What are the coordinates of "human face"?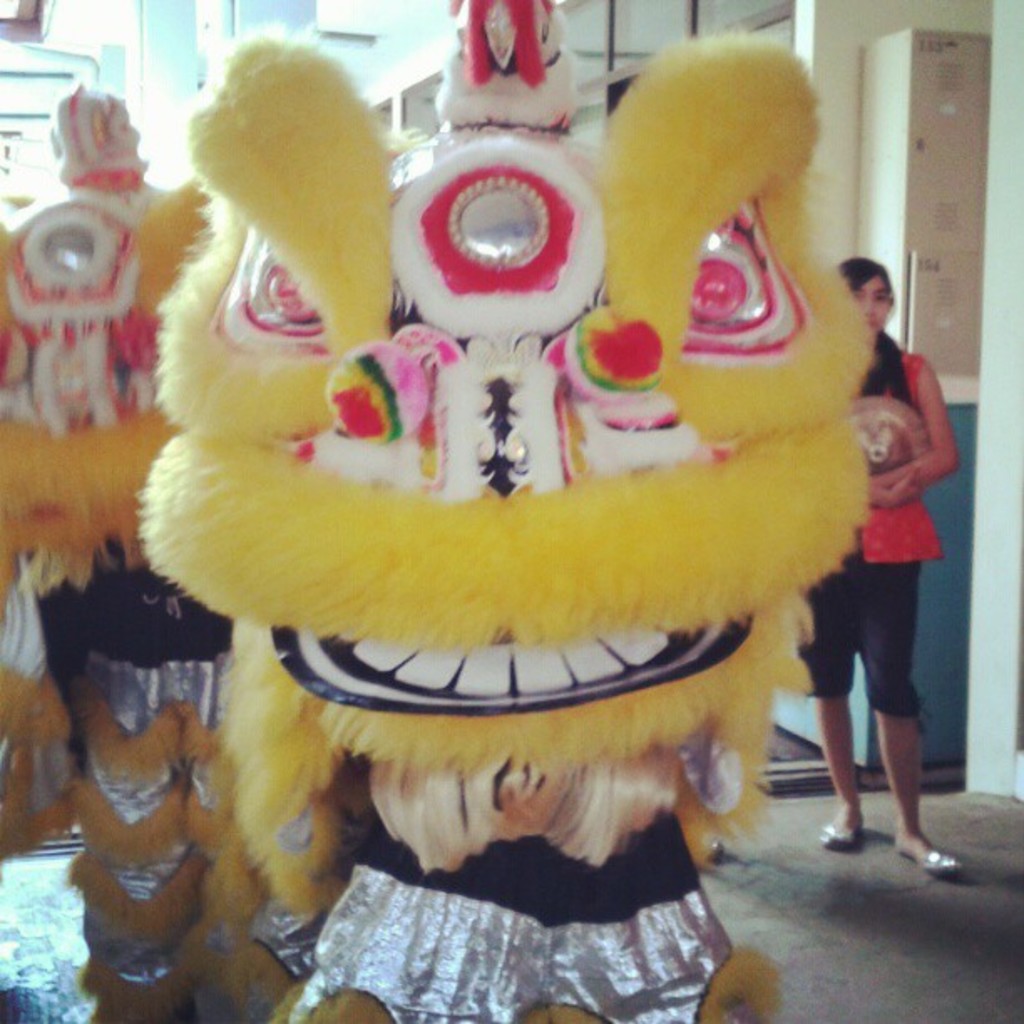
{"x1": 858, "y1": 278, "x2": 885, "y2": 336}.
